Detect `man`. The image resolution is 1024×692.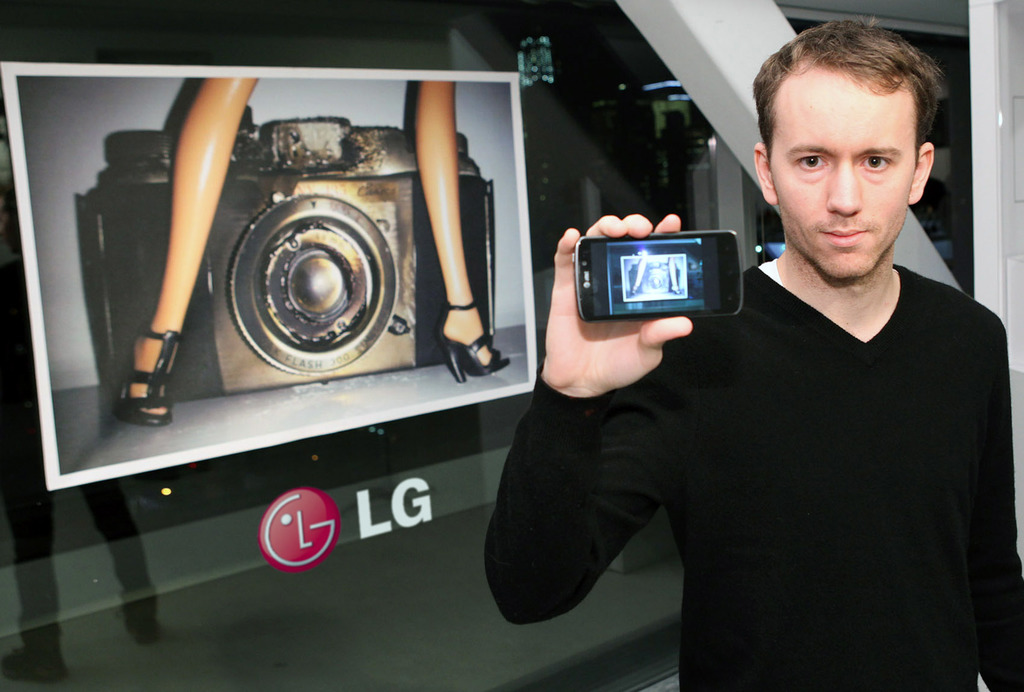
(519,38,1020,665).
